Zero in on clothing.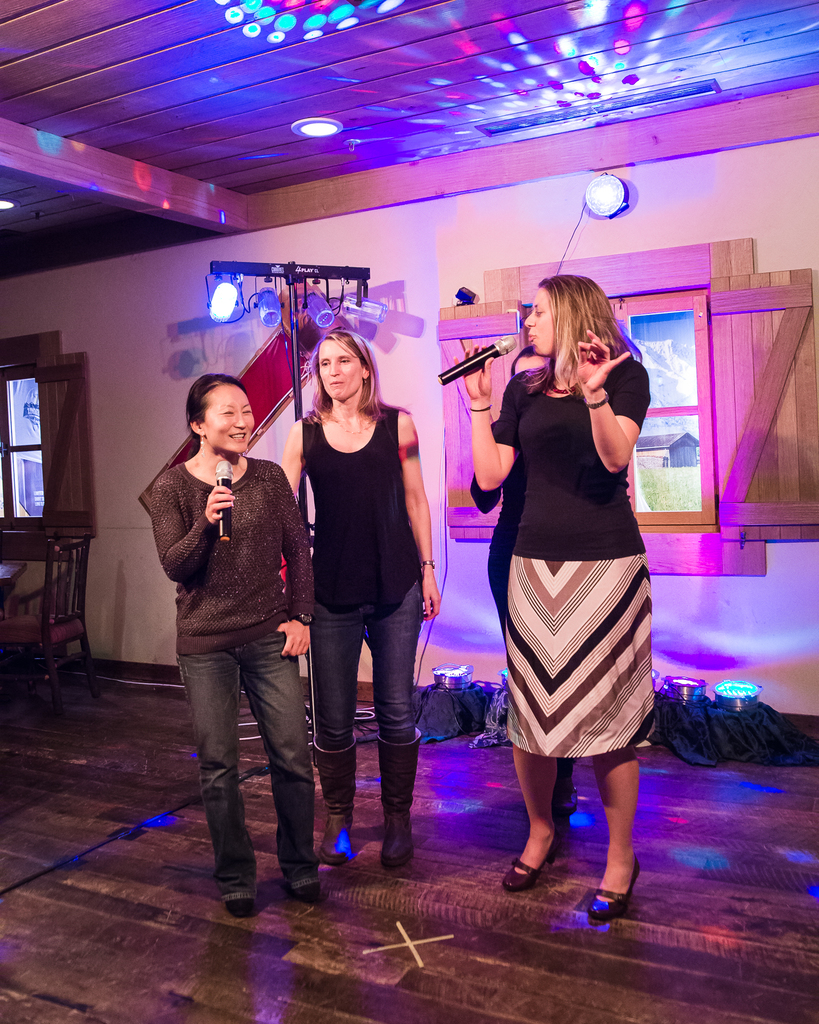
Zeroed in: select_region(494, 351, 662, 760).
